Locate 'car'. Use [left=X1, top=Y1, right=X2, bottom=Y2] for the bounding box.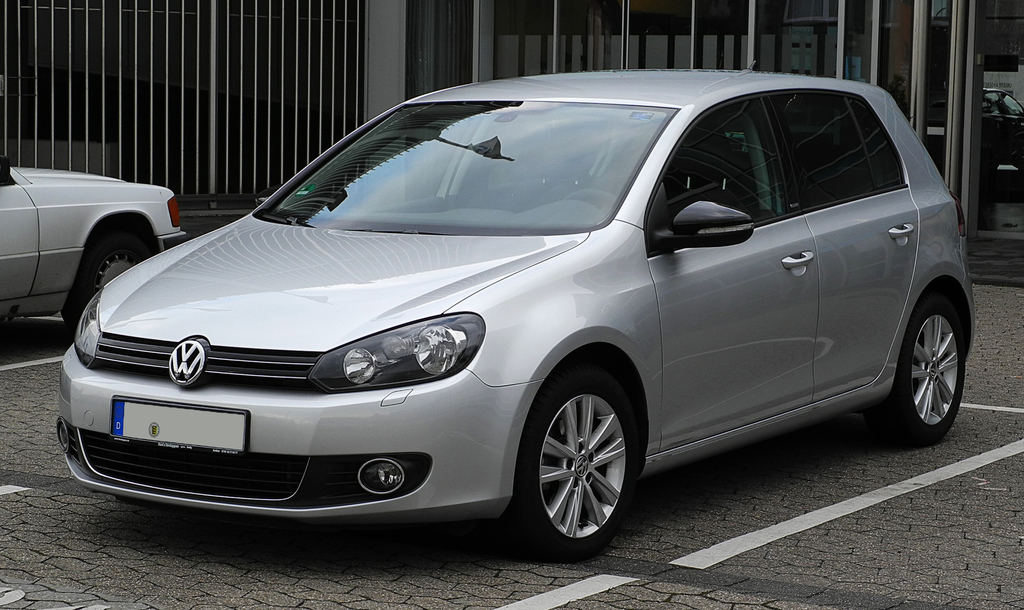
[left=0, top=158, right=188, bottom=330].
